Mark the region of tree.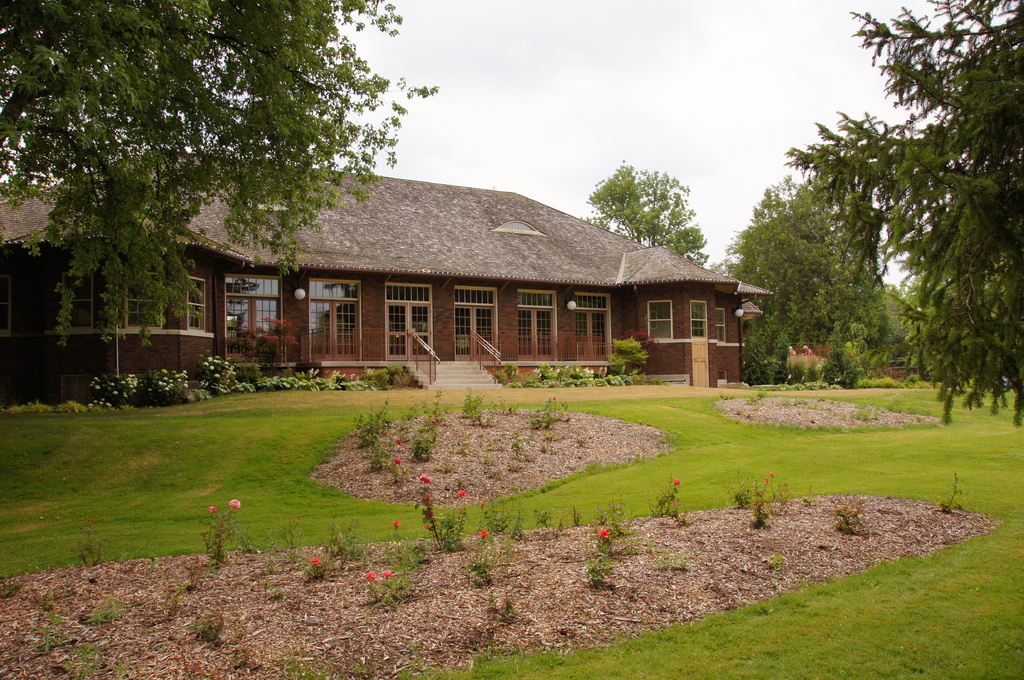
Region: {"x1": 730, "y1": 167, "x2": 895, "y2": 389}.
